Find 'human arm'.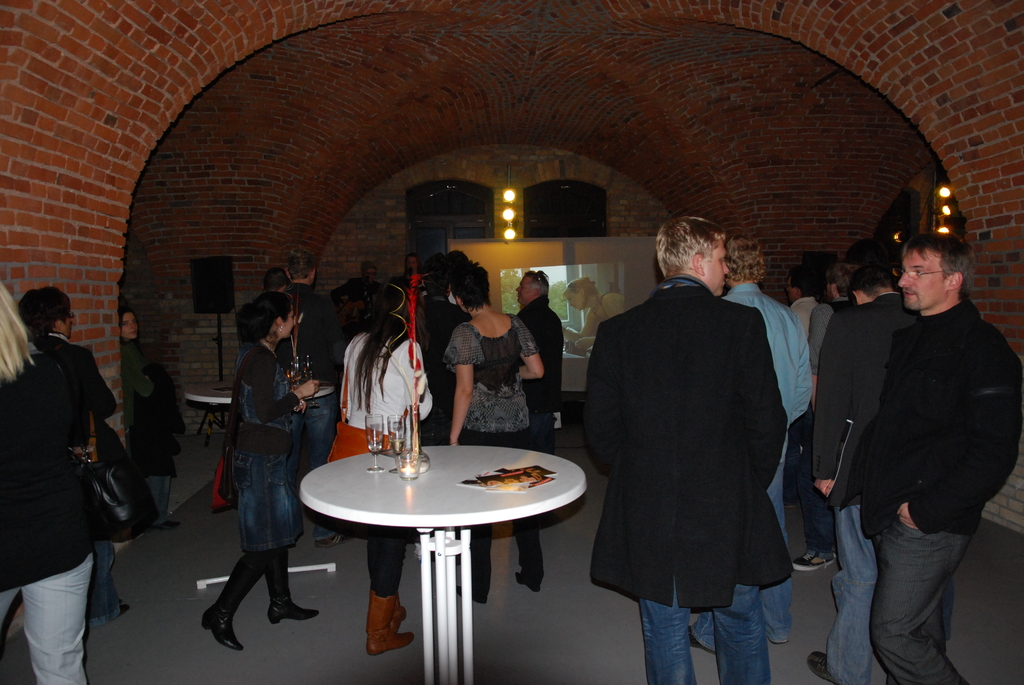
735, 306, 798, 500.
